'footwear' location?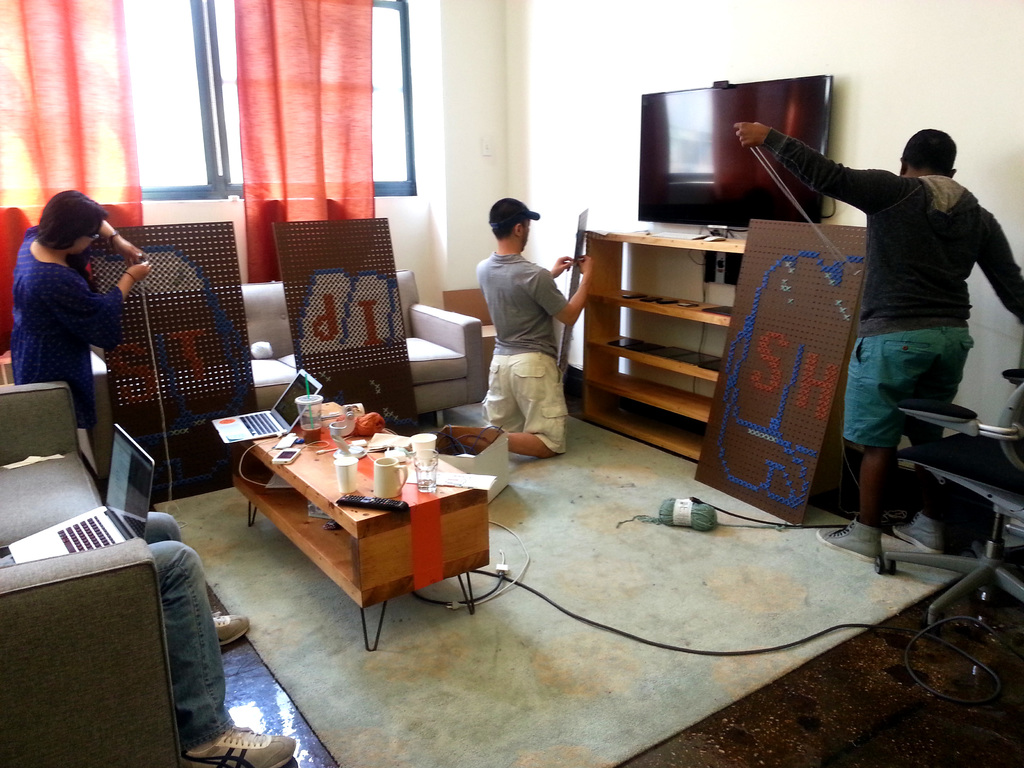
(x1=814, y1=509, x2=883, y2=559)
